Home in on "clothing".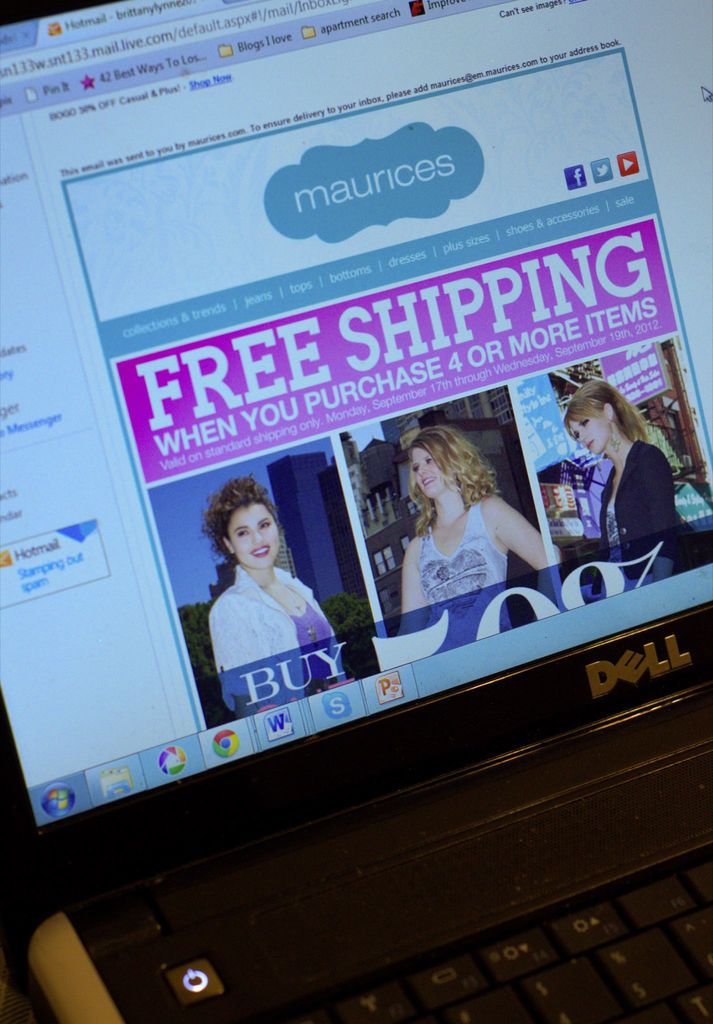
Homed in at [605, 430, 676, 552].
